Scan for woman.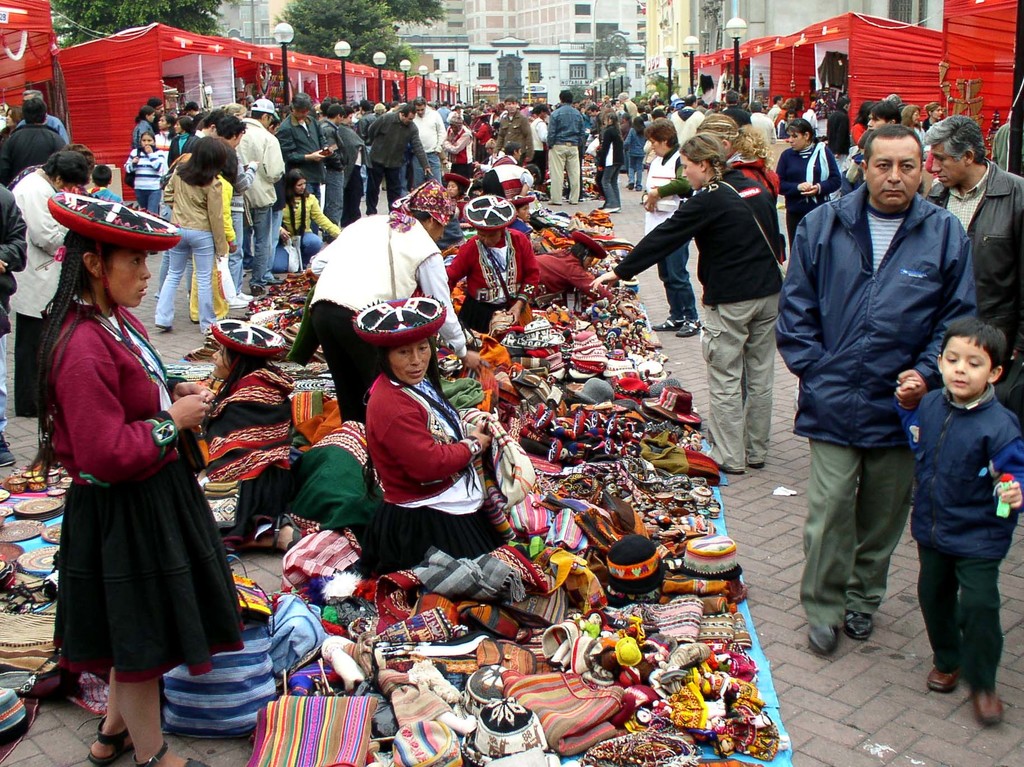
Scan result: <region>696, 115, 783, 264</region>.
